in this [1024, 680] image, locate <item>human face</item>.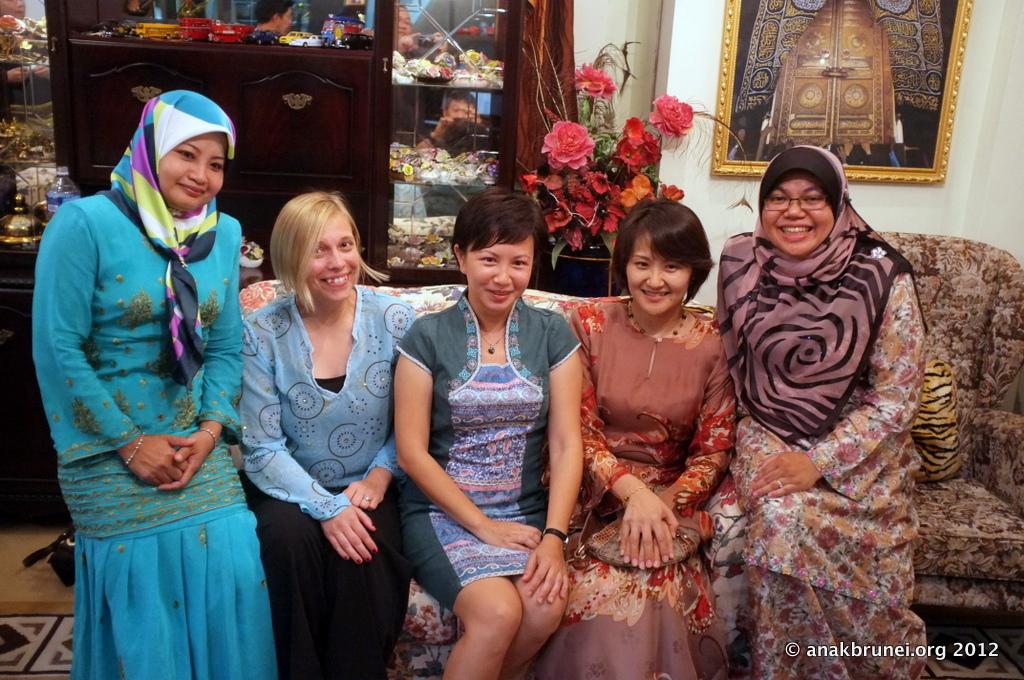
Bounding box: (630,228,692,312).
